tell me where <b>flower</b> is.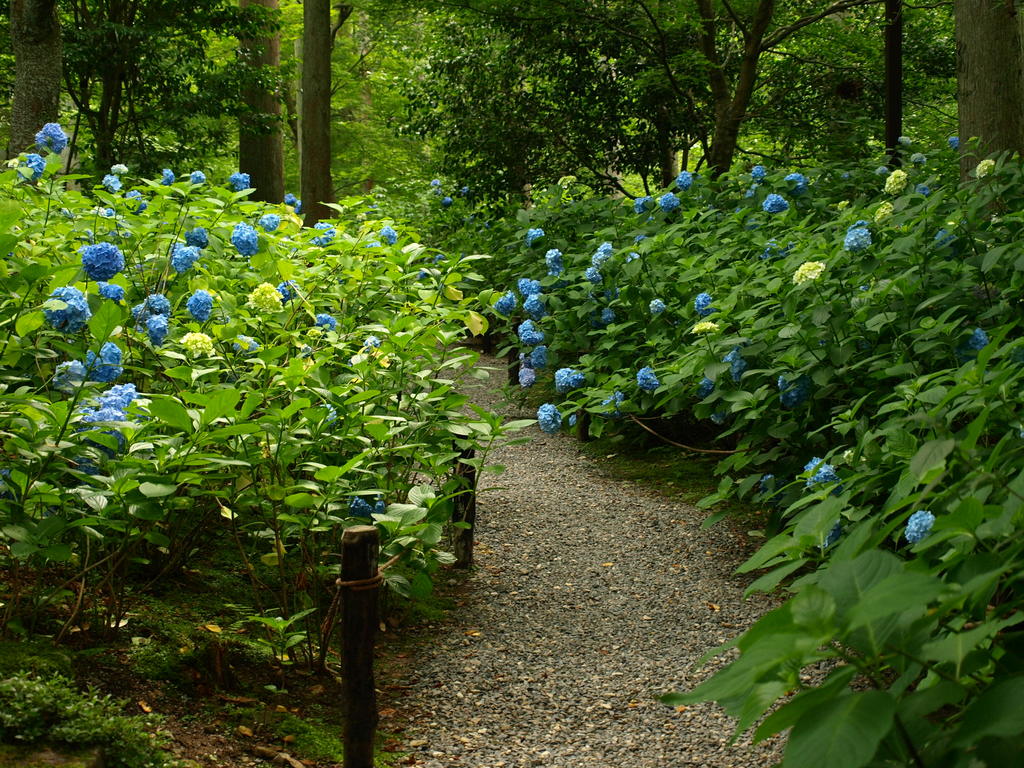
<b>flower</b> is at (x1=547, y1=246, x2=565, y2=278).
